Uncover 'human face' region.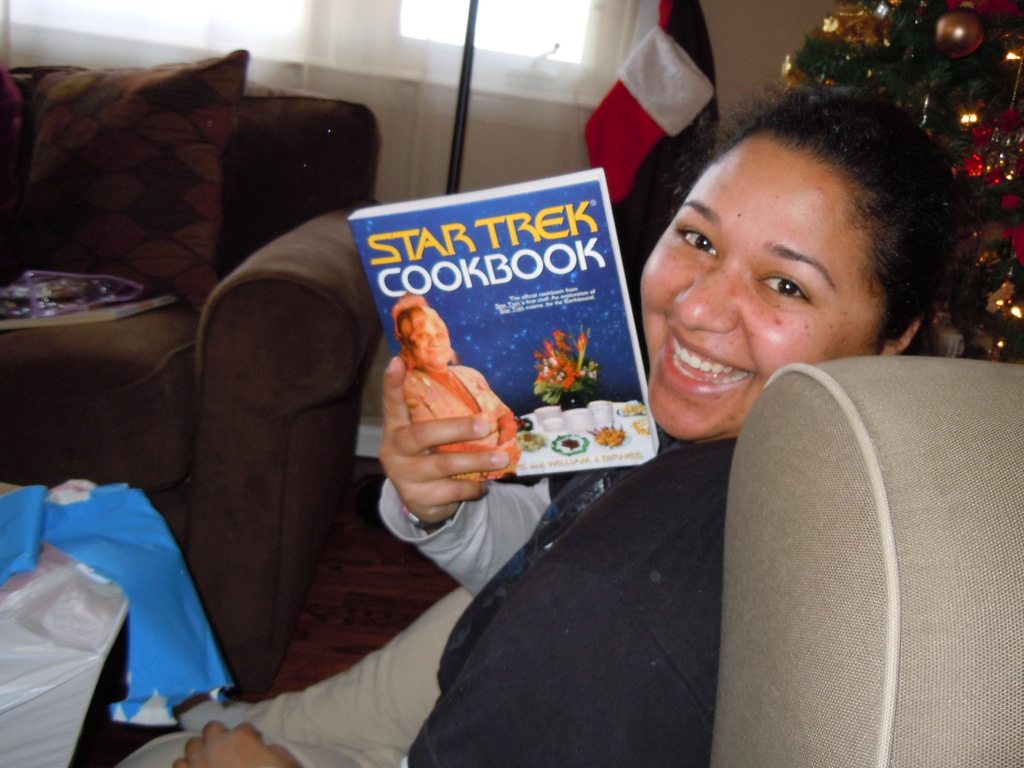
Uncovered: 636/127/880/447.
